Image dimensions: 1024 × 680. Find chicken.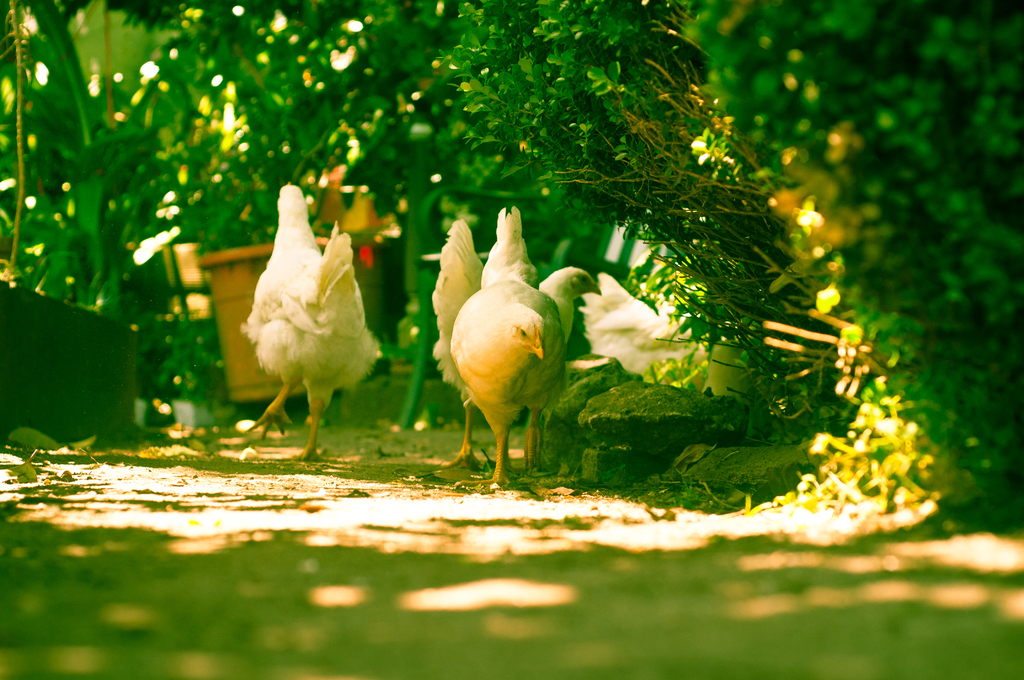
l=424, t=214, r=602, b=475.
